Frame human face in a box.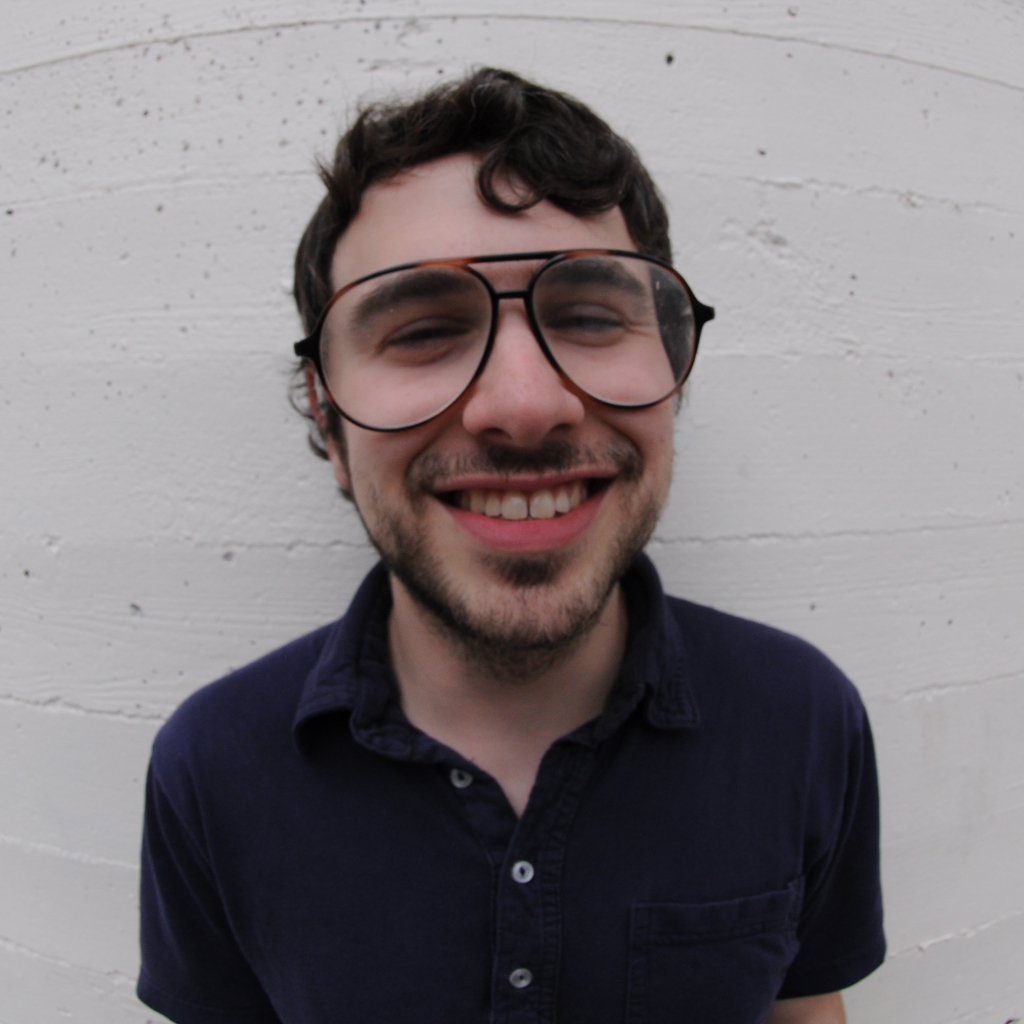
bbox=(319, 148, 670, 646).
